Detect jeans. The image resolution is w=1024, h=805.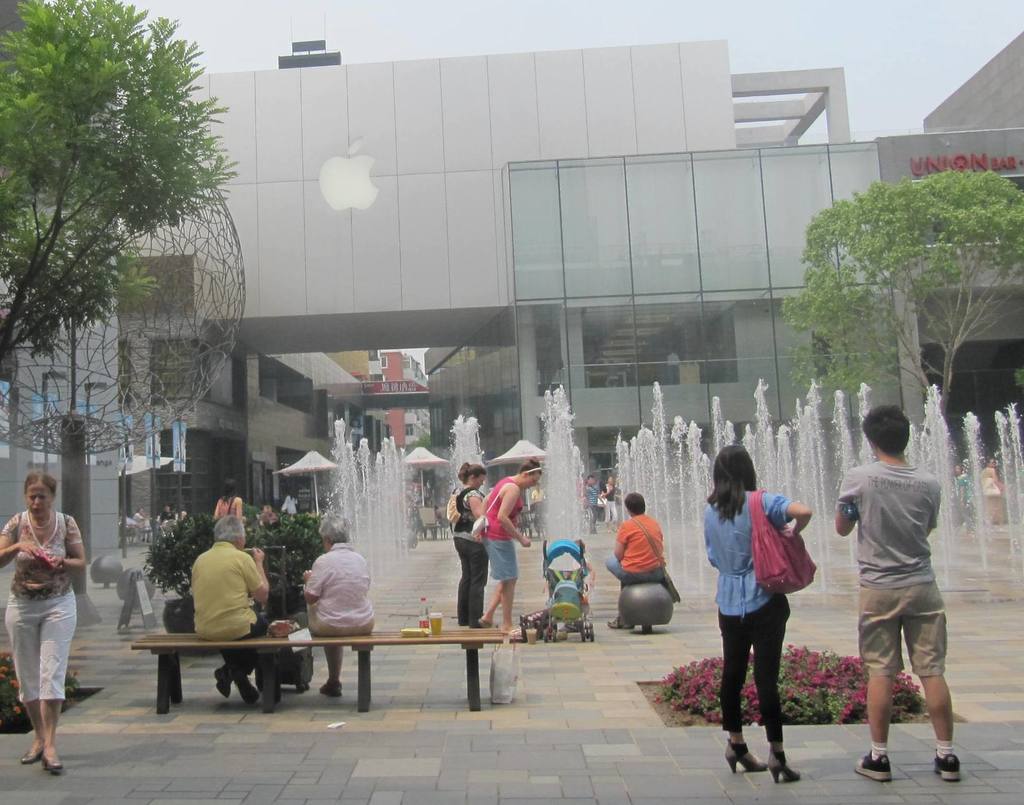
[x1=603, y1=498, x2=616, y2=521].
